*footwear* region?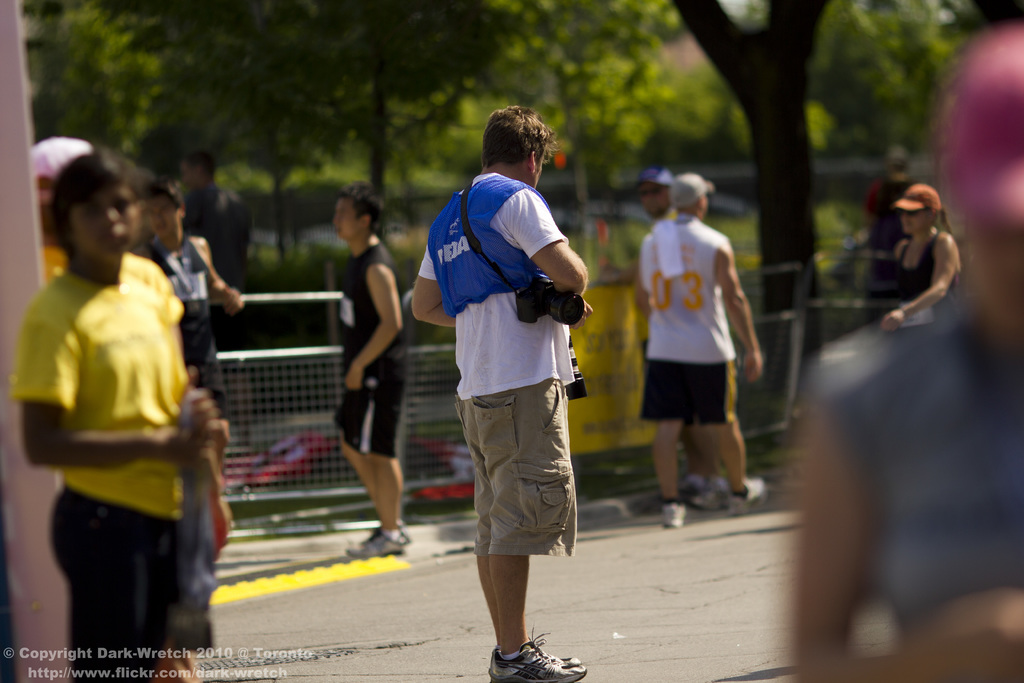
box(344, 530, 402, 557)
